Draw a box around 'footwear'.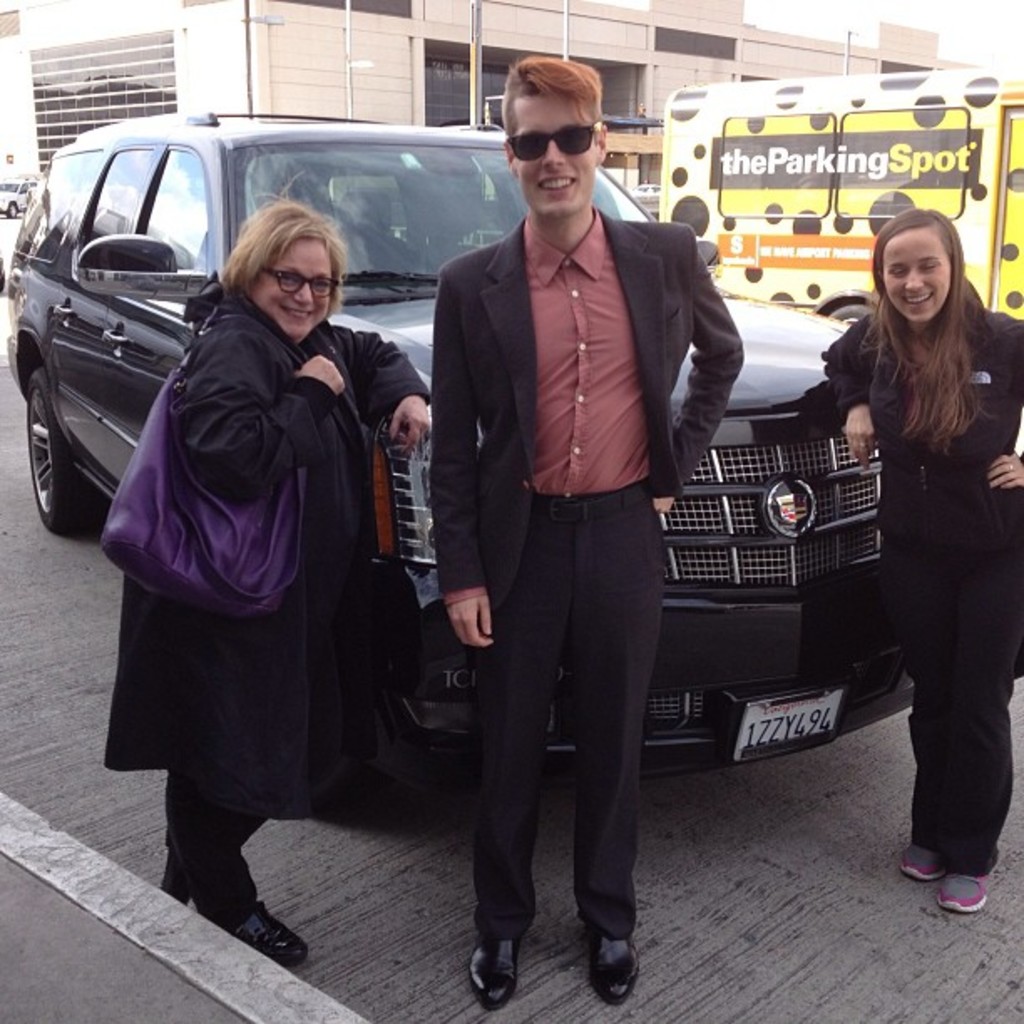
pyautogui.locateOnScreen(934, 875, 984, 915).
